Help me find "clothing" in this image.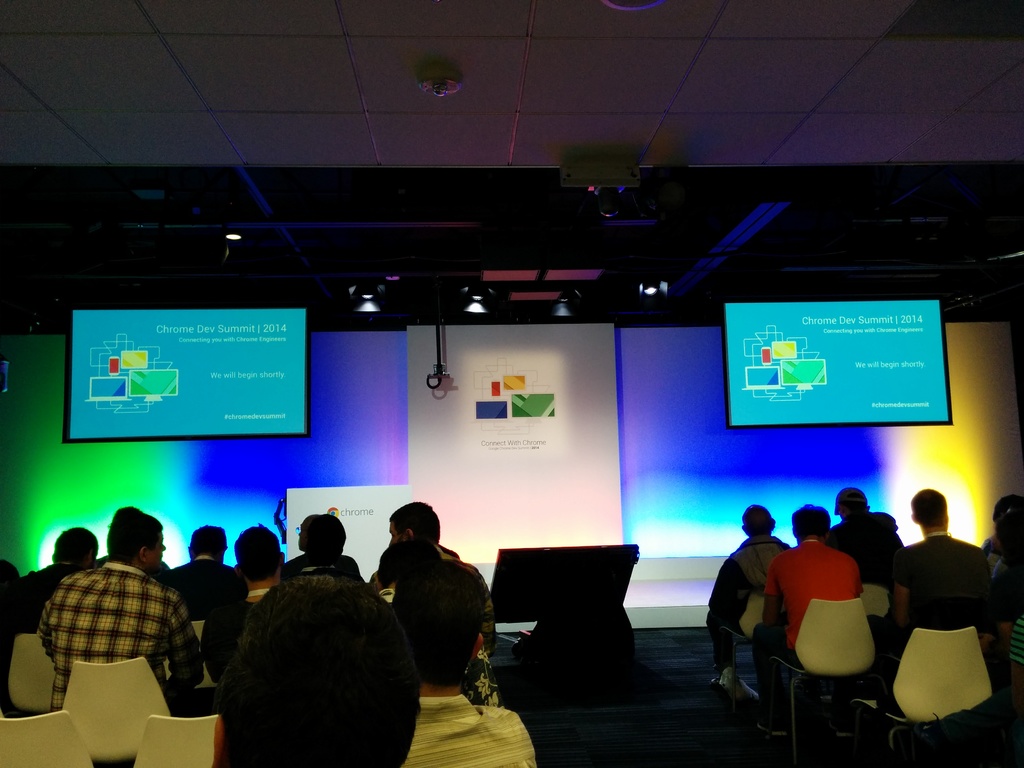
Found it: (17, 547, 200, 727).
